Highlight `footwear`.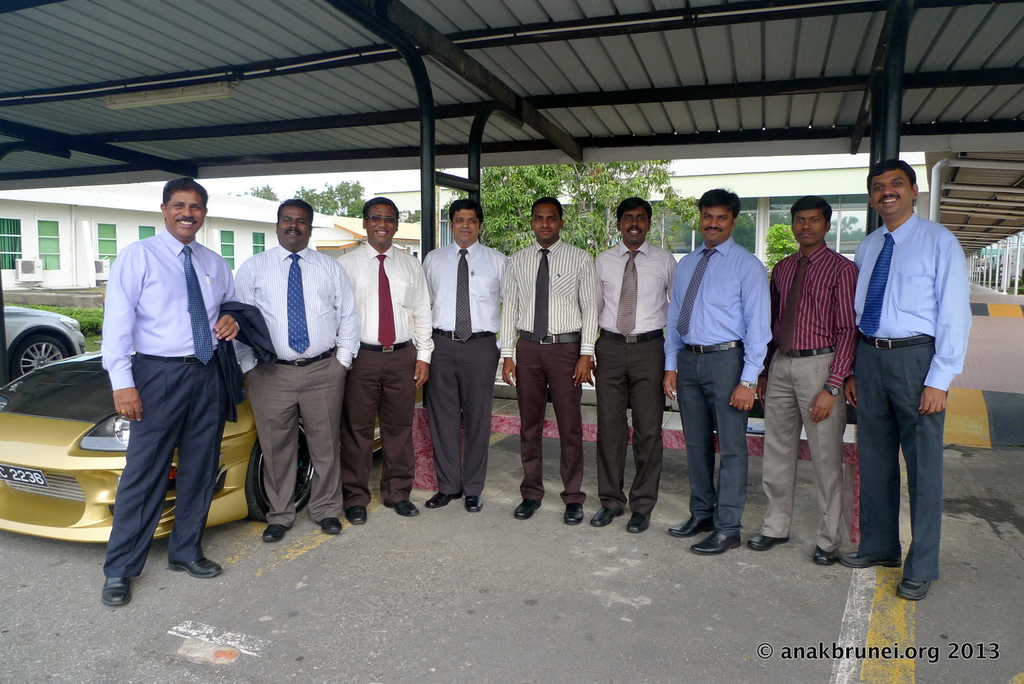
Highlighted region: x1=749, y1=531, x2=788, y2=551.
